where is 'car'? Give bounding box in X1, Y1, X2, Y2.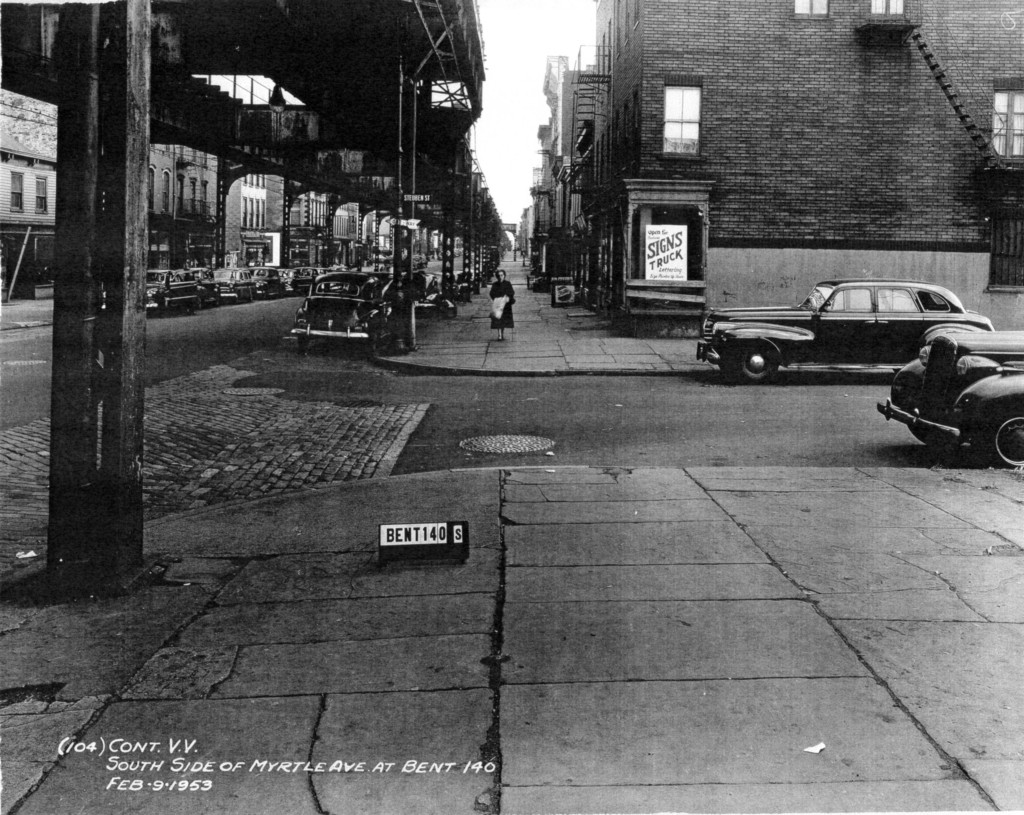
873, 328, 1023, 469.
